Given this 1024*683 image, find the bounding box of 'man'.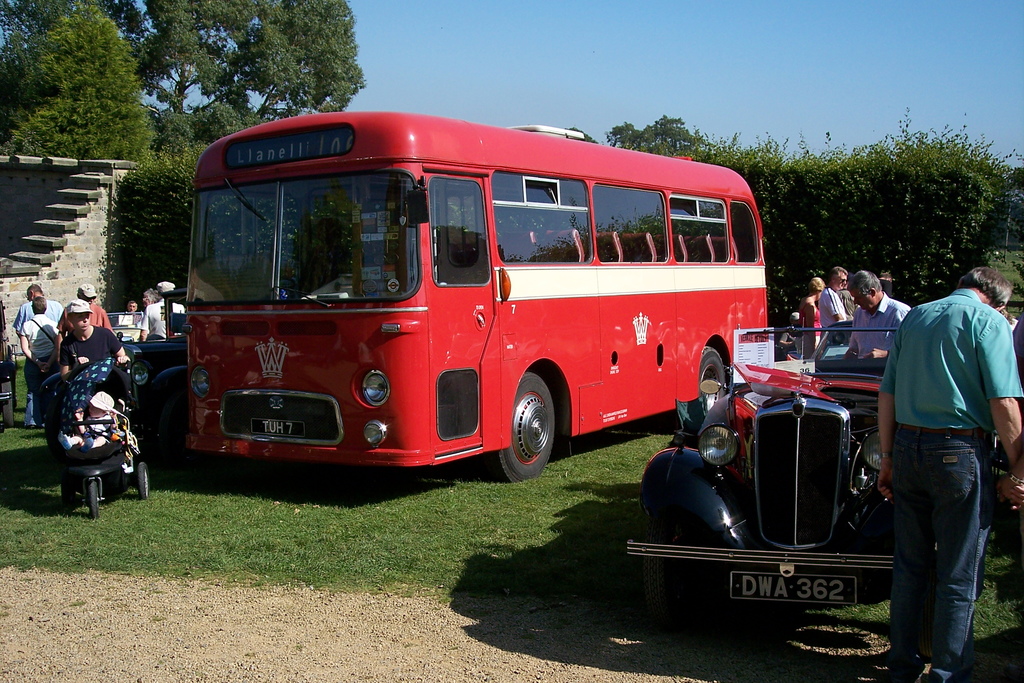
<region>877, 267, 1023, 682</region>.
